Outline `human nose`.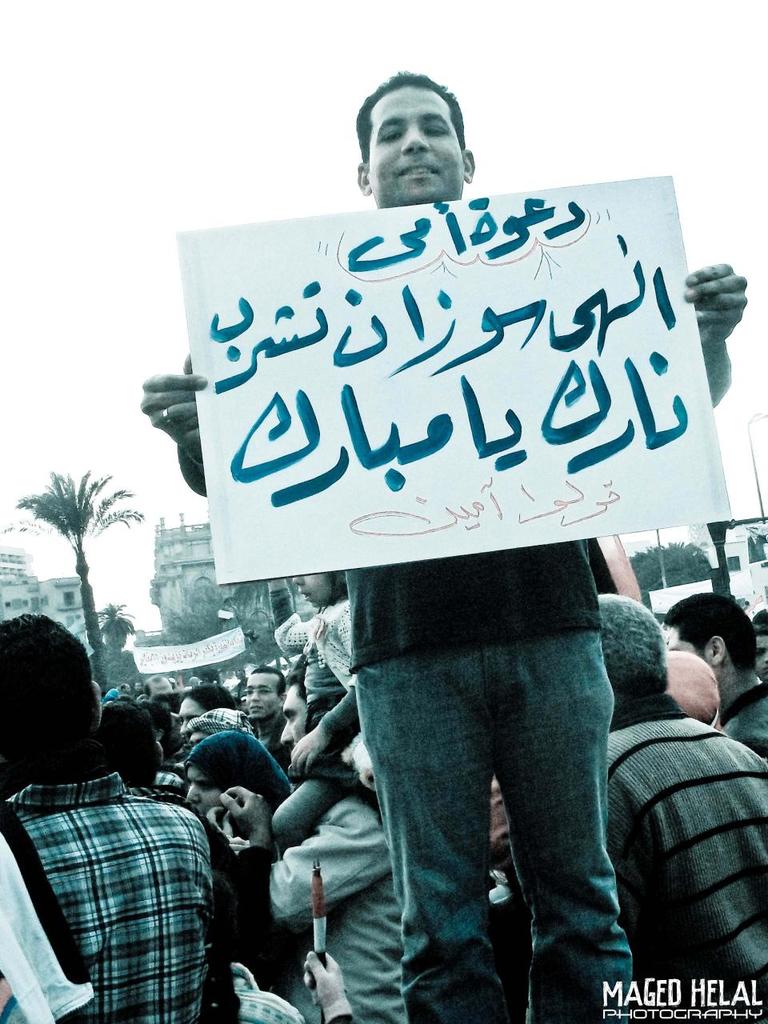
Outline: 185, 783, 201, 802.
